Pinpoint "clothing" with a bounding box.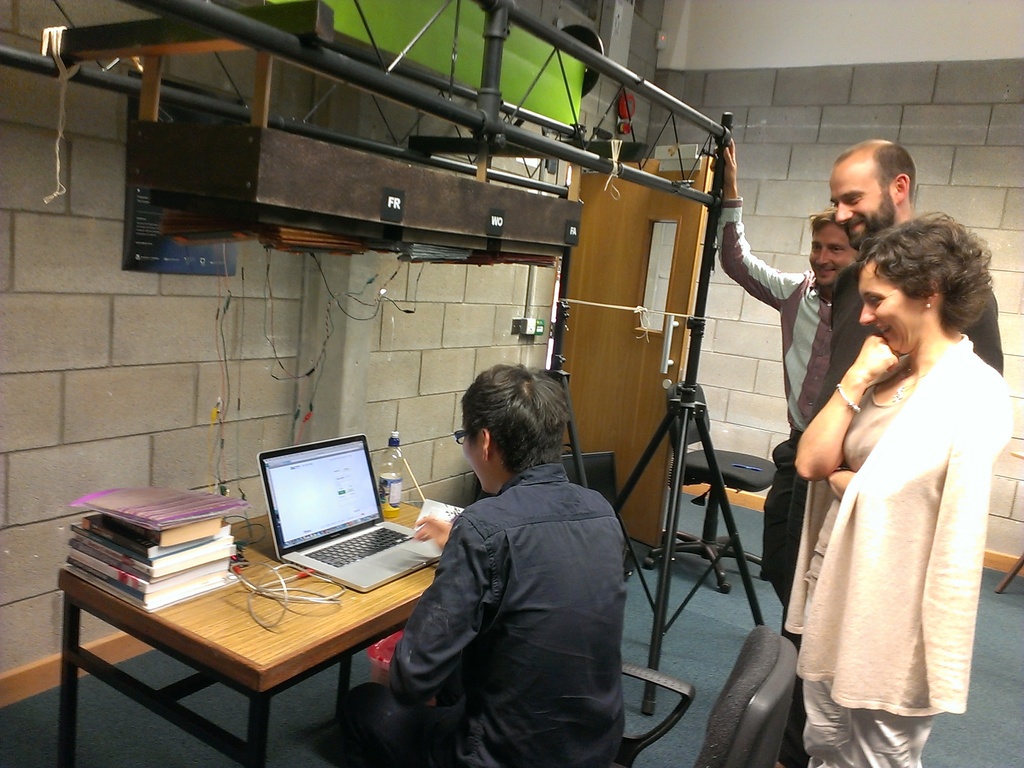
crop(719, 196, 836, 652).
